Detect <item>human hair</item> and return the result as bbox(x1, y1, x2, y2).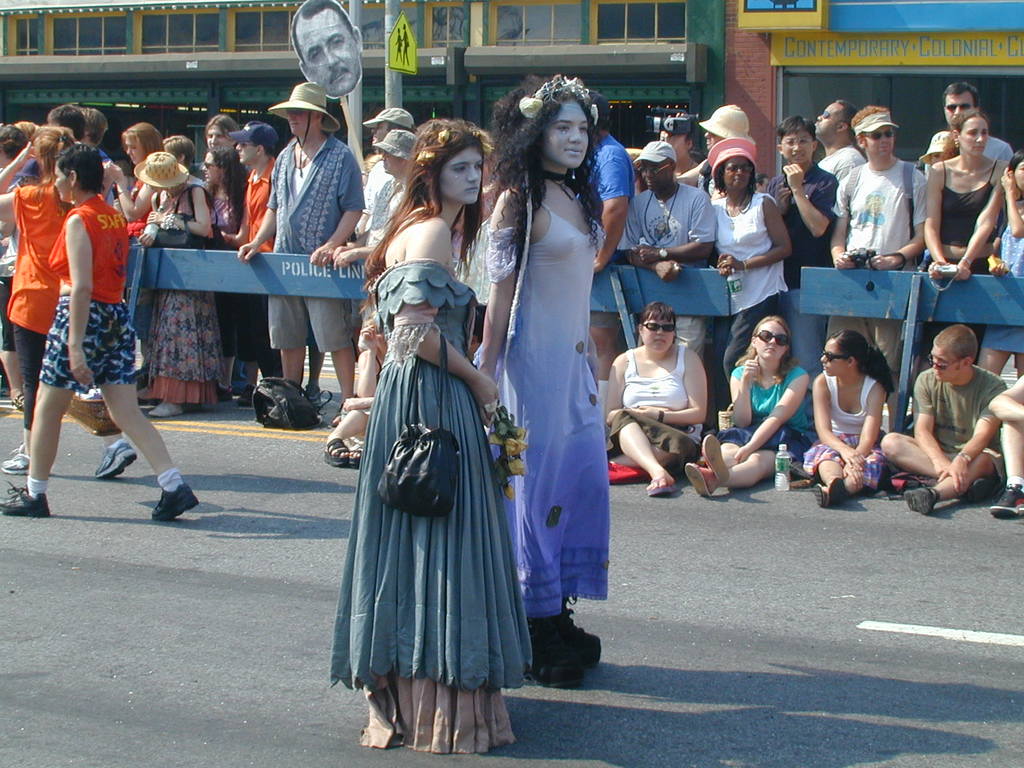
bbox(47, 103, 86, 136).
